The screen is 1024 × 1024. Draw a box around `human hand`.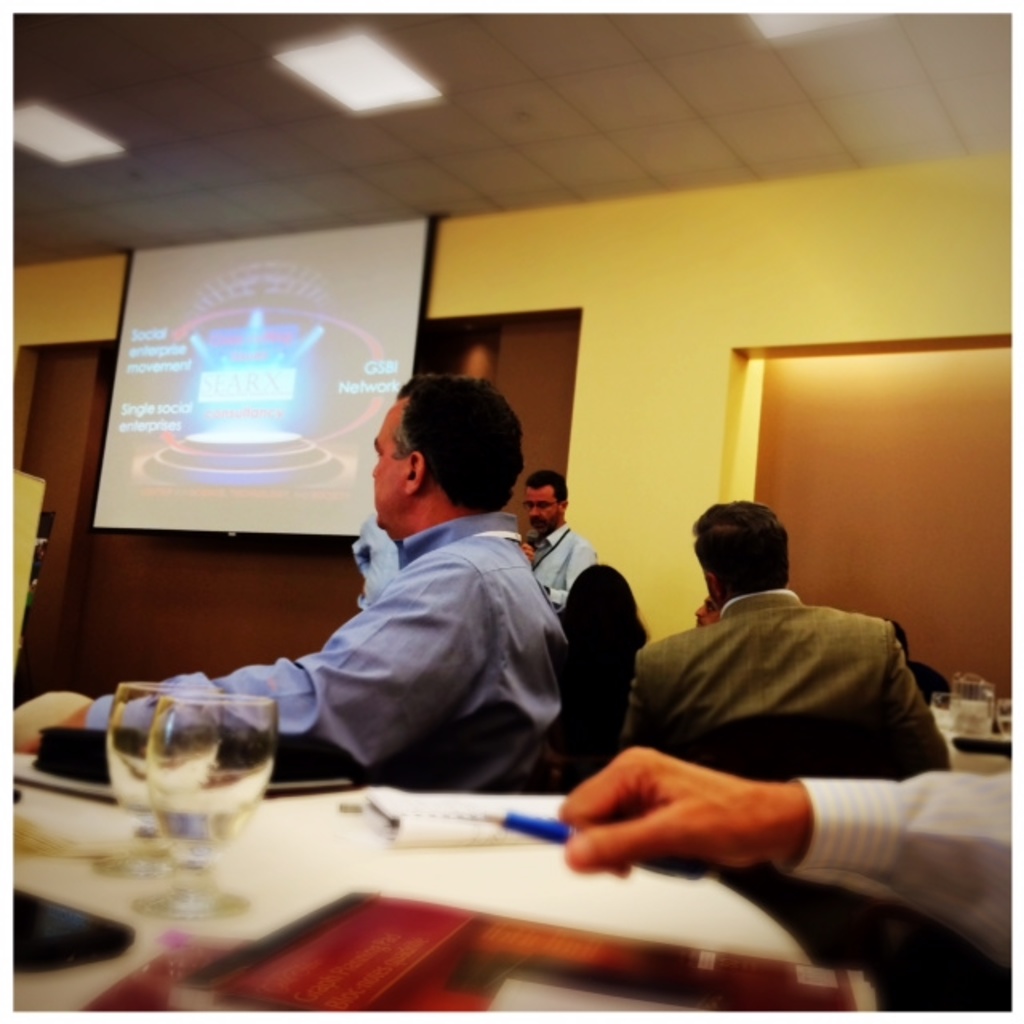
13 688 96 752.
